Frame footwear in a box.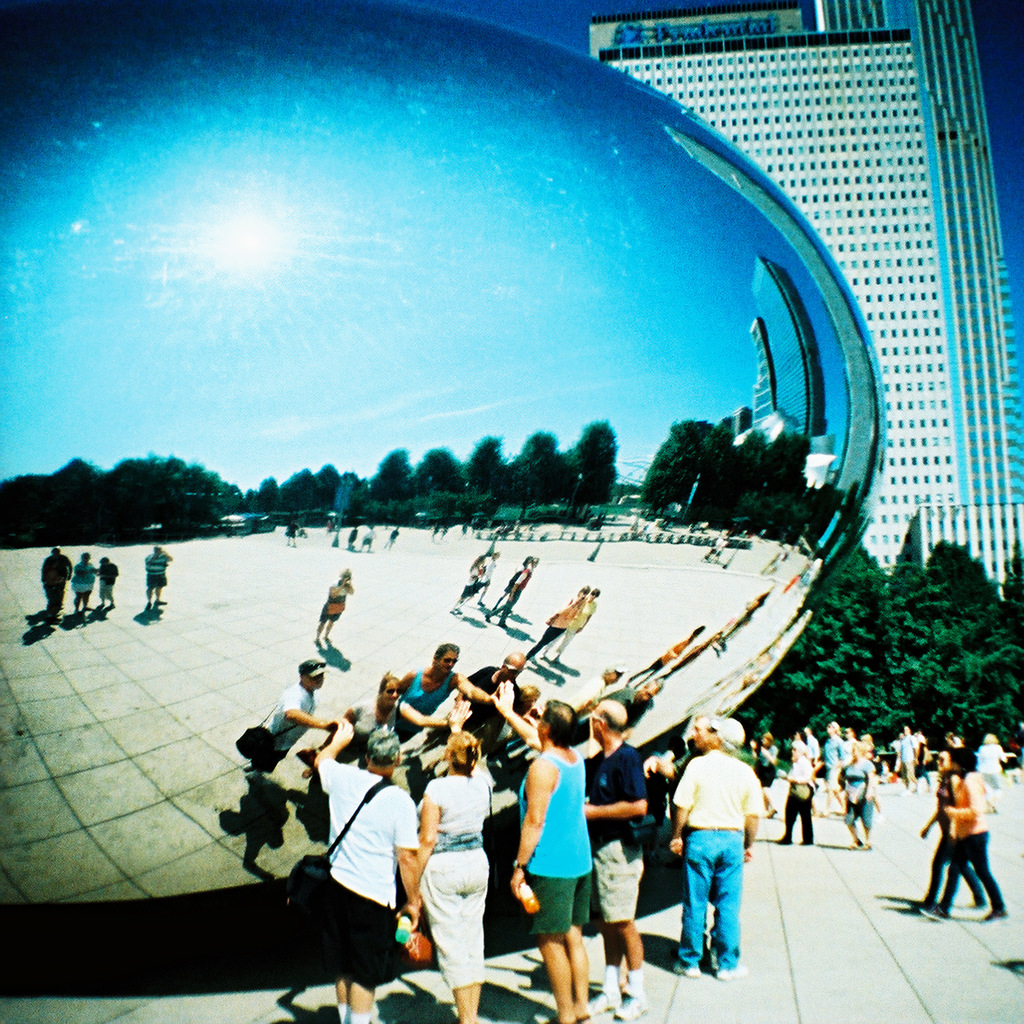
616,976,646,1023.
